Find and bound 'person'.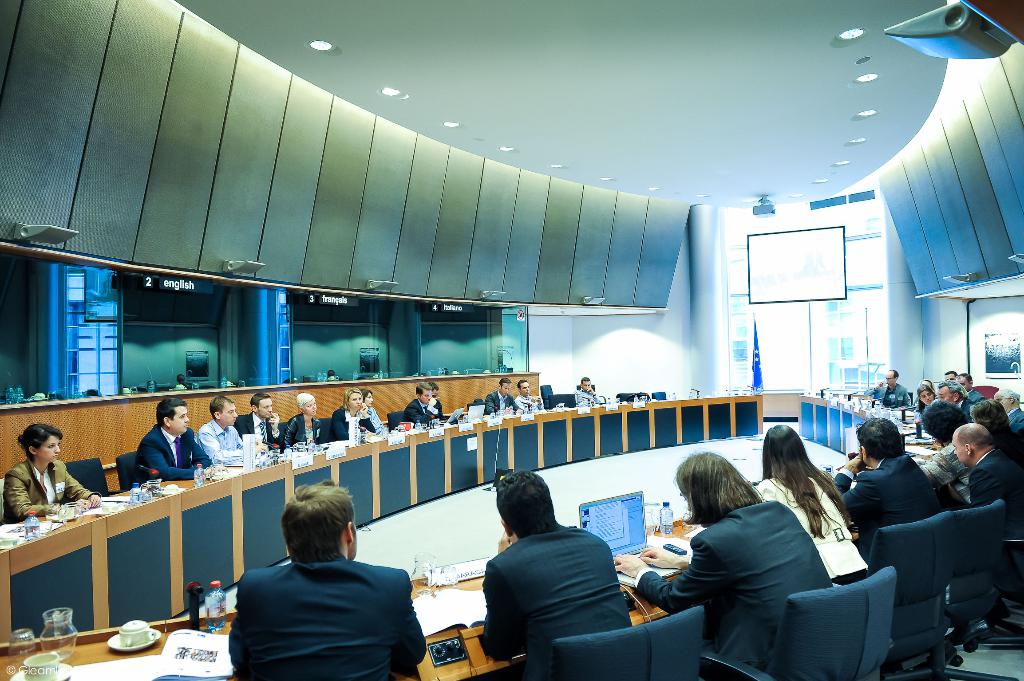
Bound: 612:450:832:664.
